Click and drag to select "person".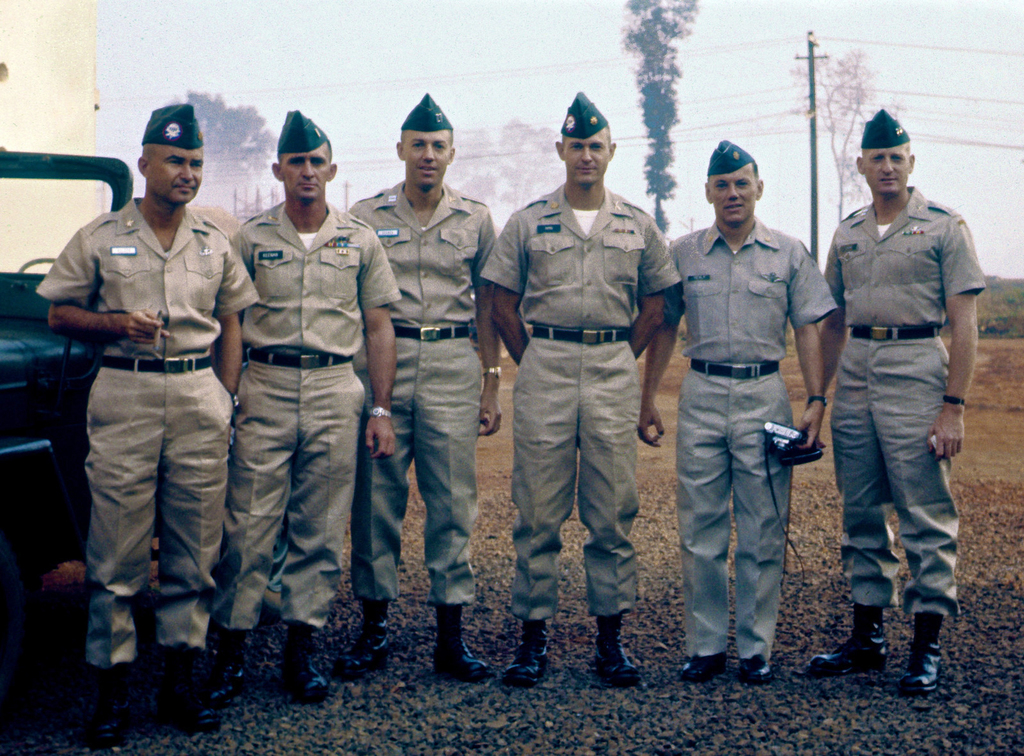
Selection: (left=33, top=105, right=259, bottom=741).
